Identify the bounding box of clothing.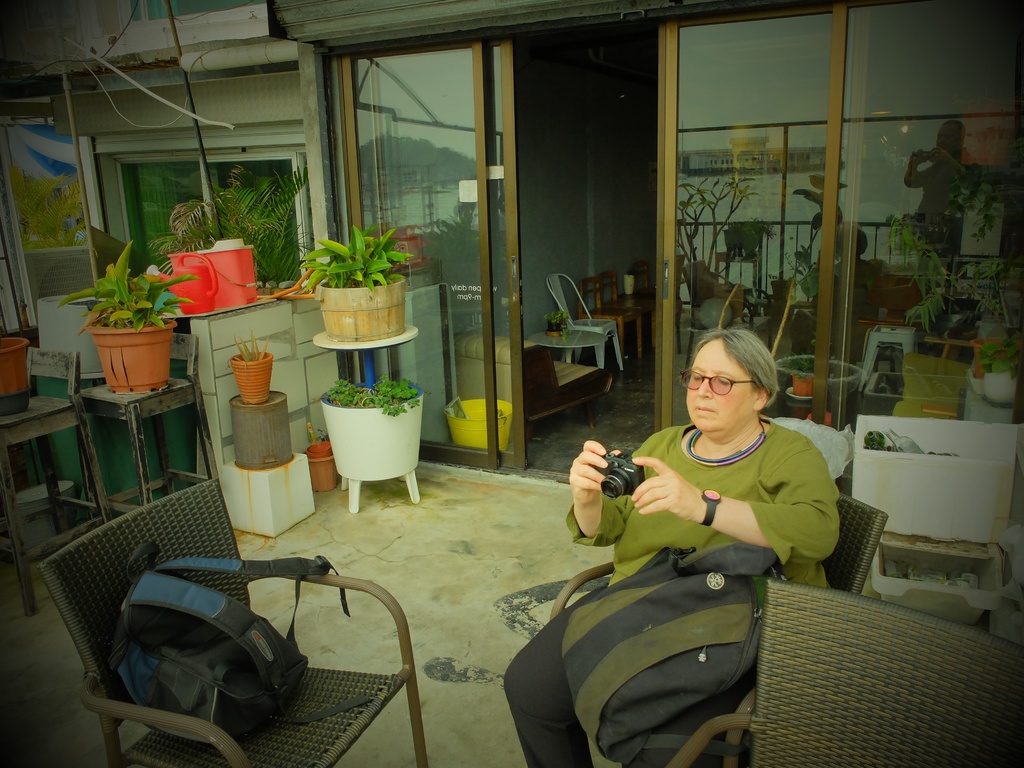
538, 402, 852, 675.
